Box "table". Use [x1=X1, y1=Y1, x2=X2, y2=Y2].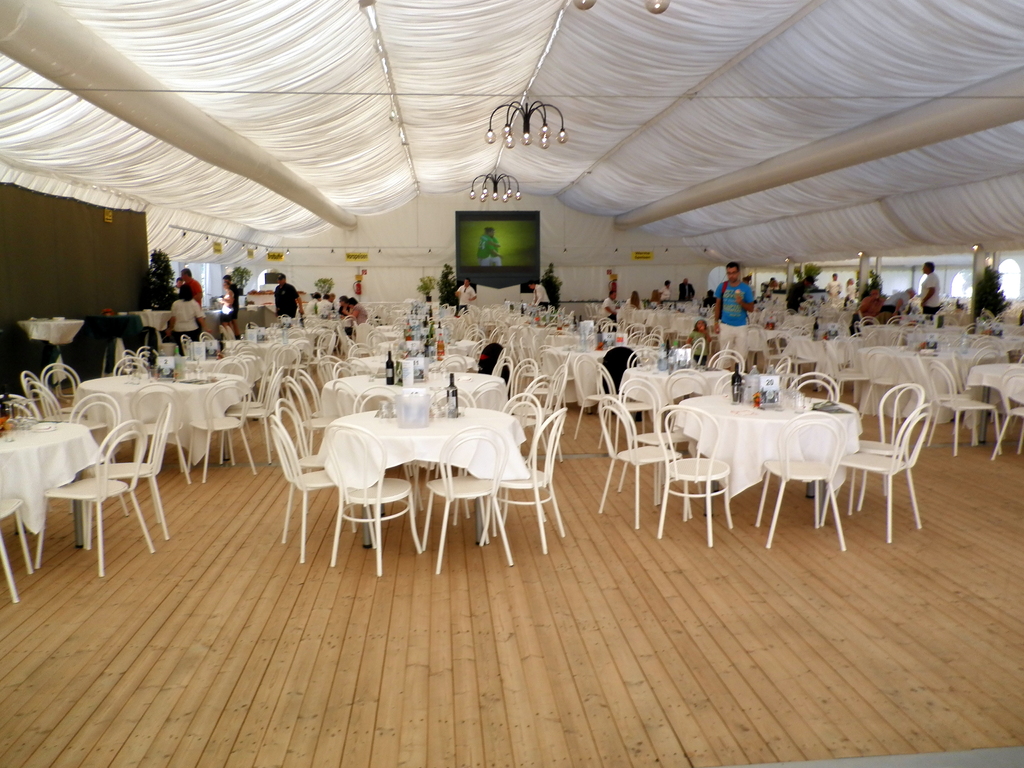
[x1=616, y1=362, x2=738, y2=404].
